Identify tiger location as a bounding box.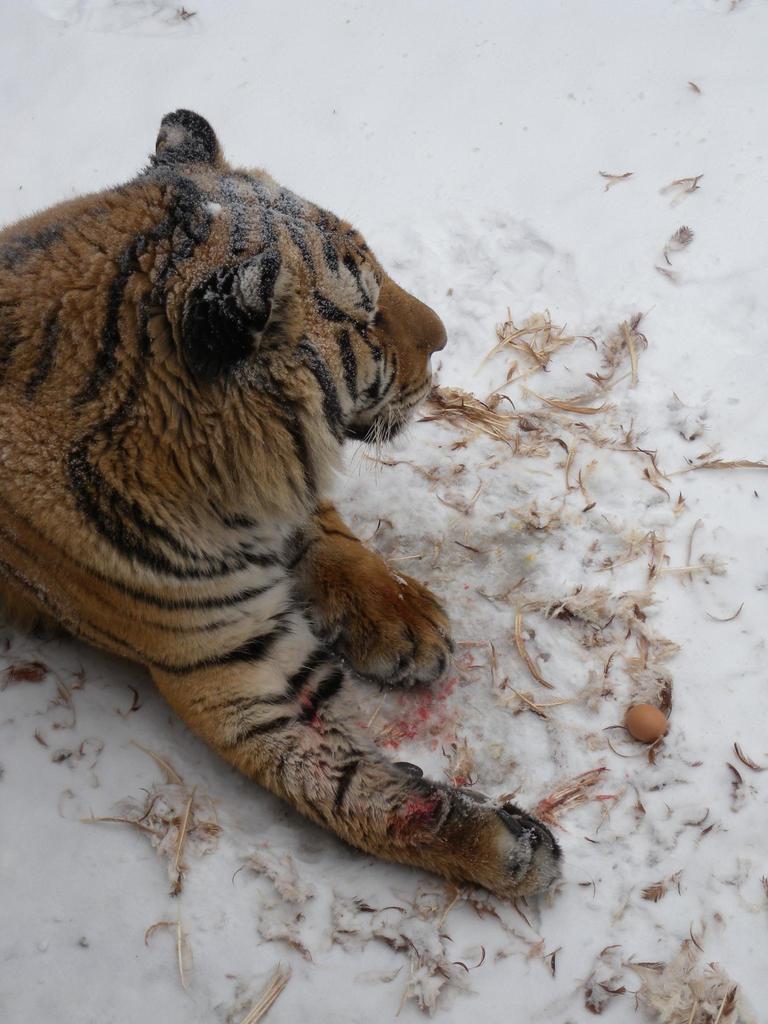
<box>0,101,558,895</box>.
